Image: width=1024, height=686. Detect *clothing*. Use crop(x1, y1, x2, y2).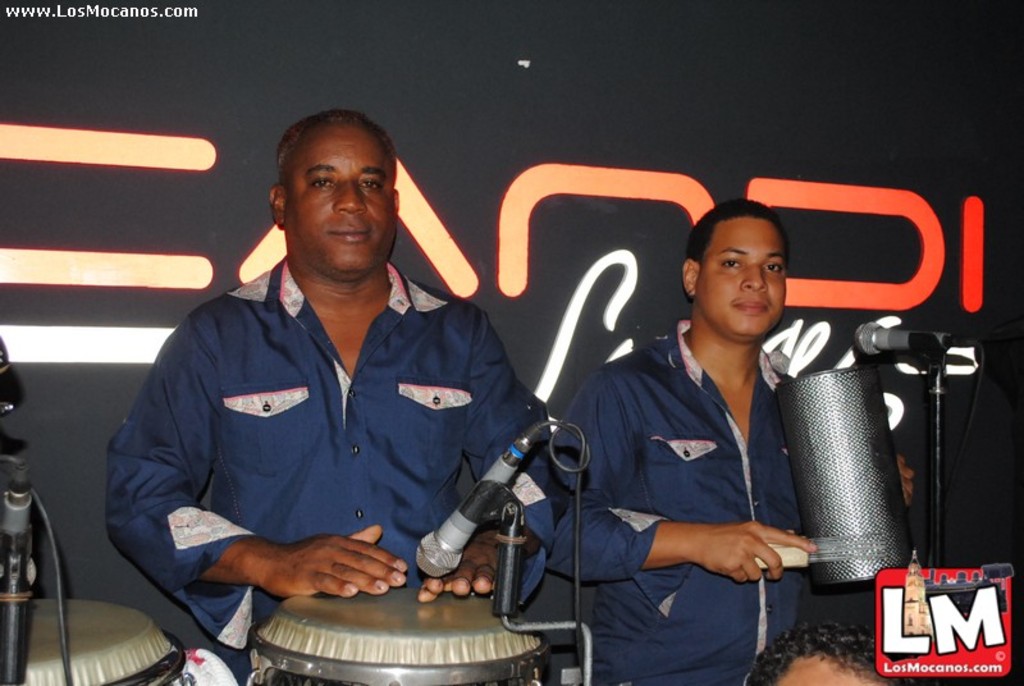
crop(550, 325, 799, 685).
